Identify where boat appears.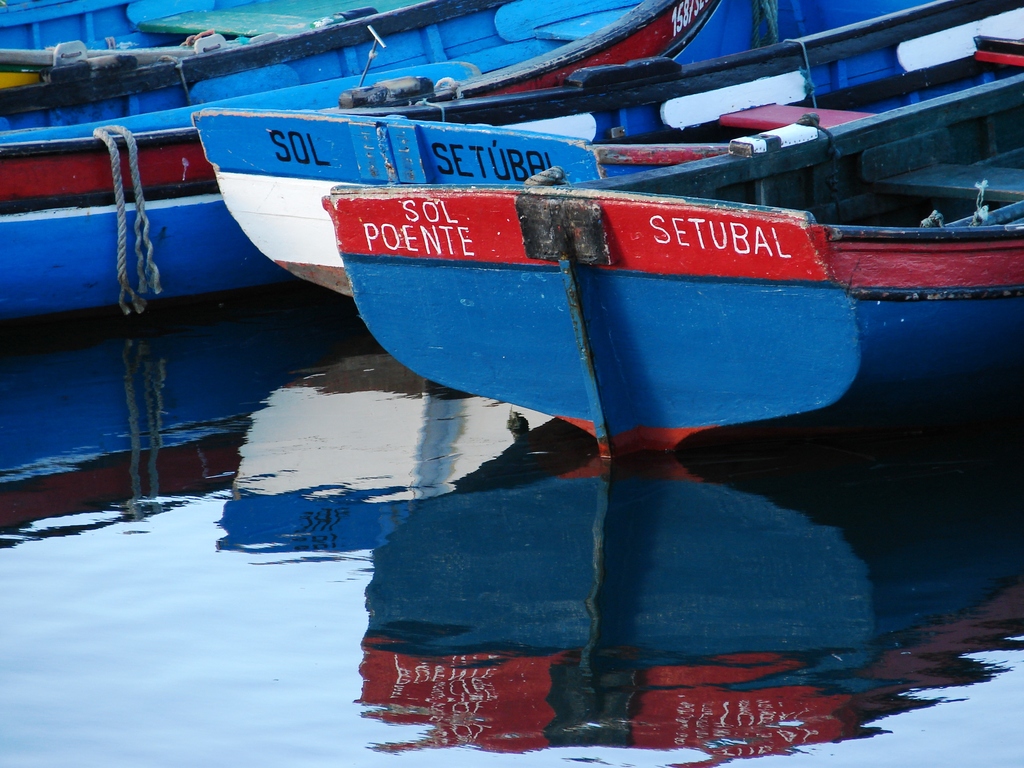
Appears at select_region(187, 0, 1023, 465).
